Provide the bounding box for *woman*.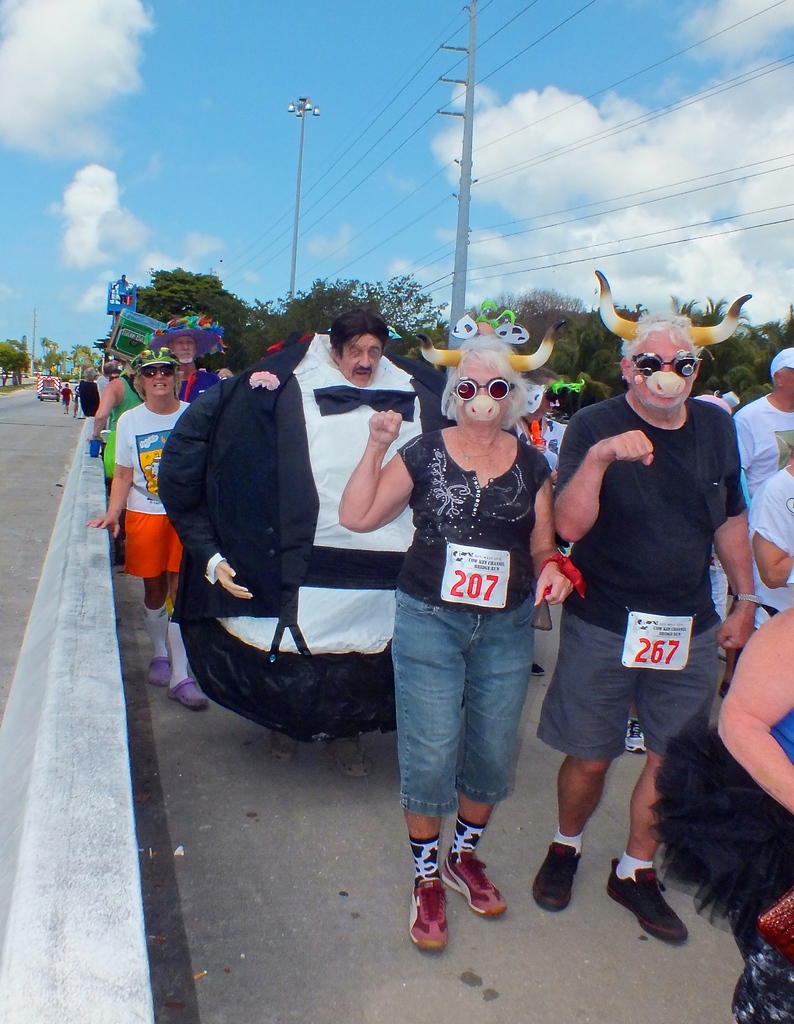
Rect(336, 300, 585, 951).
